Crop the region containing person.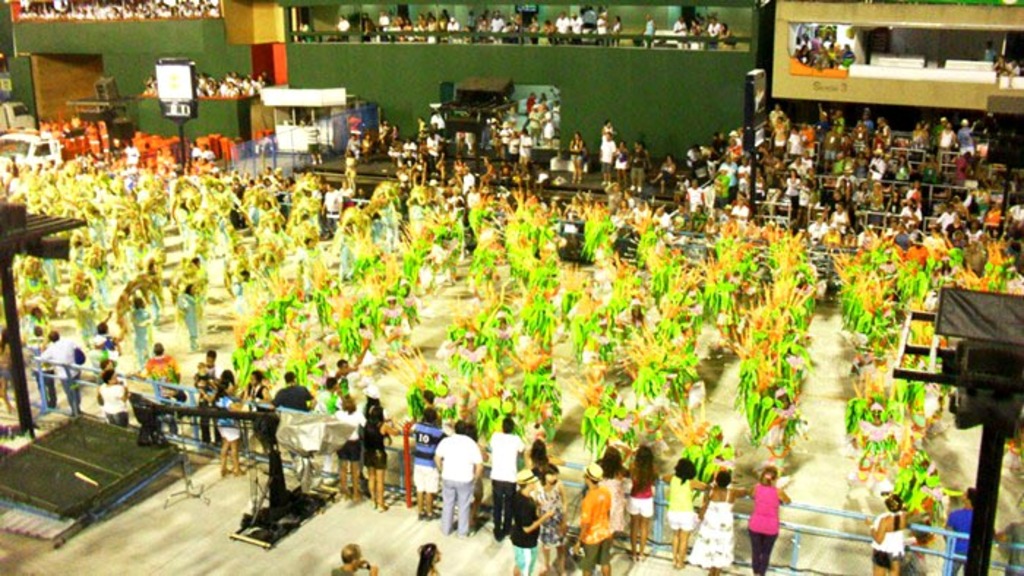
Crop region: 417 538 443 575.
